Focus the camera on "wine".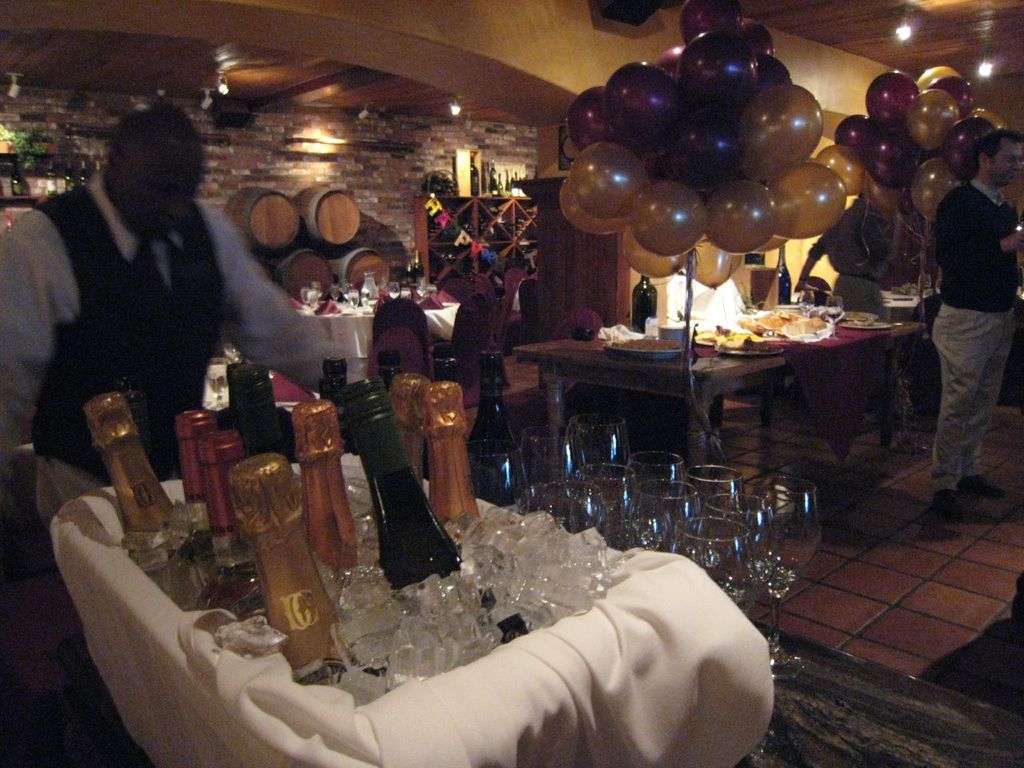
Focus region: BBox(778, 245, 794, 305).
